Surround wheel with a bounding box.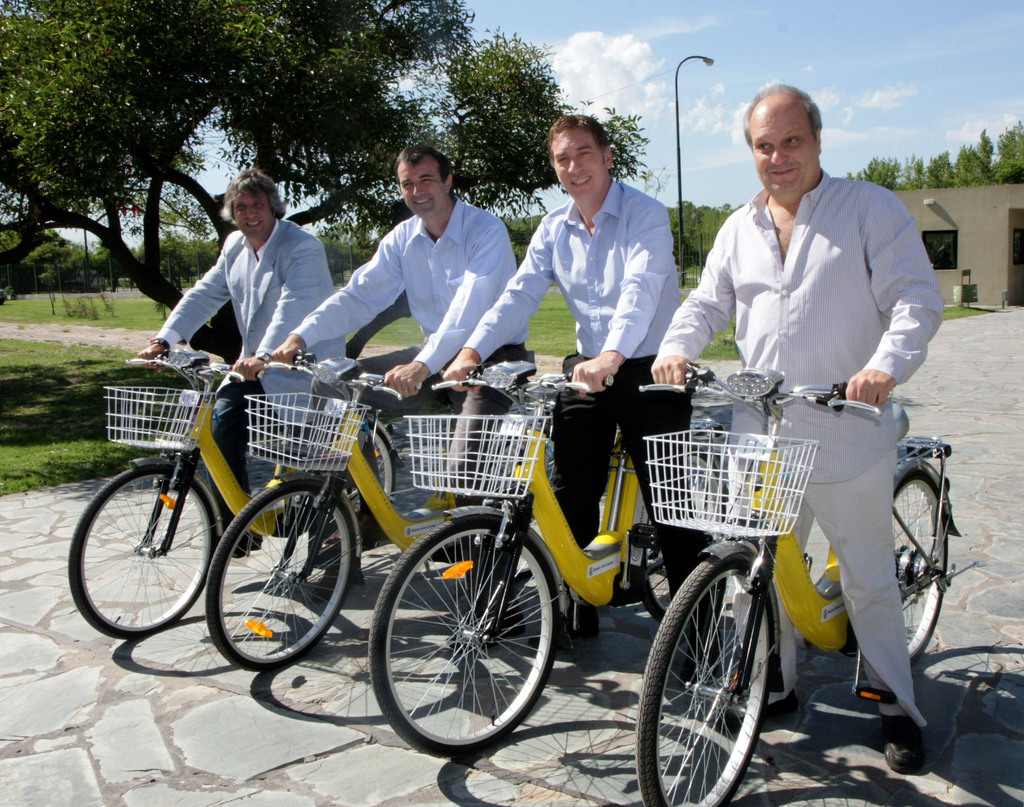
BBox(634, 559, 767, 806).
